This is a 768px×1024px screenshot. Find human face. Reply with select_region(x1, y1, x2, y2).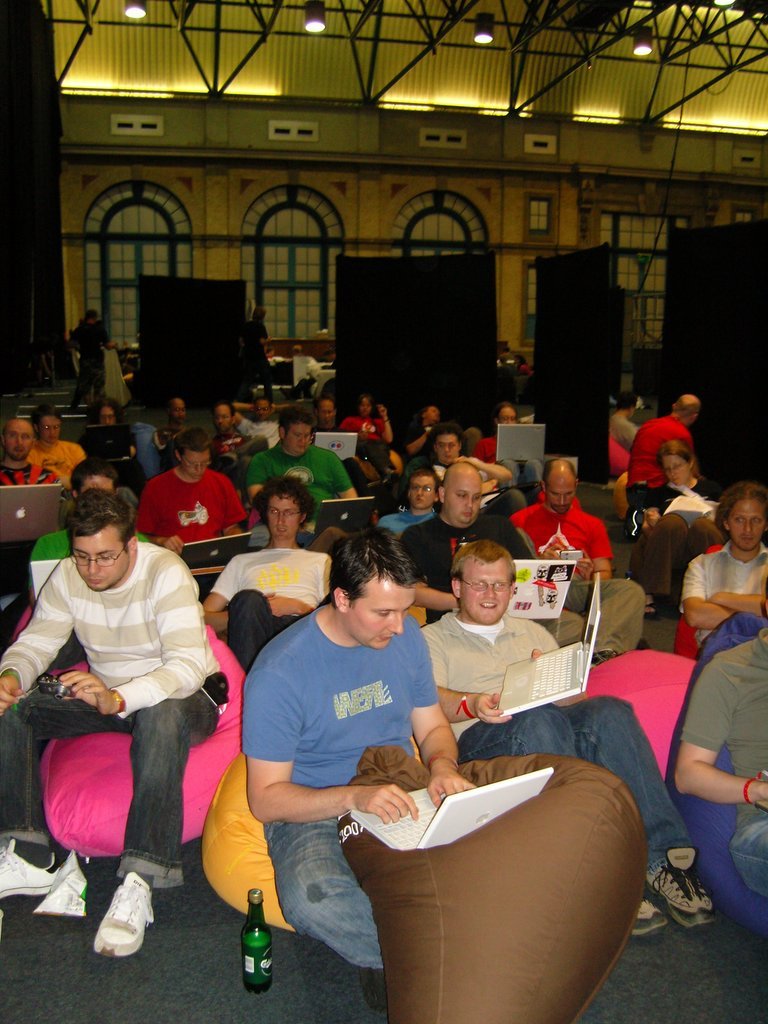
select_region(214, 404, 230, 430).
